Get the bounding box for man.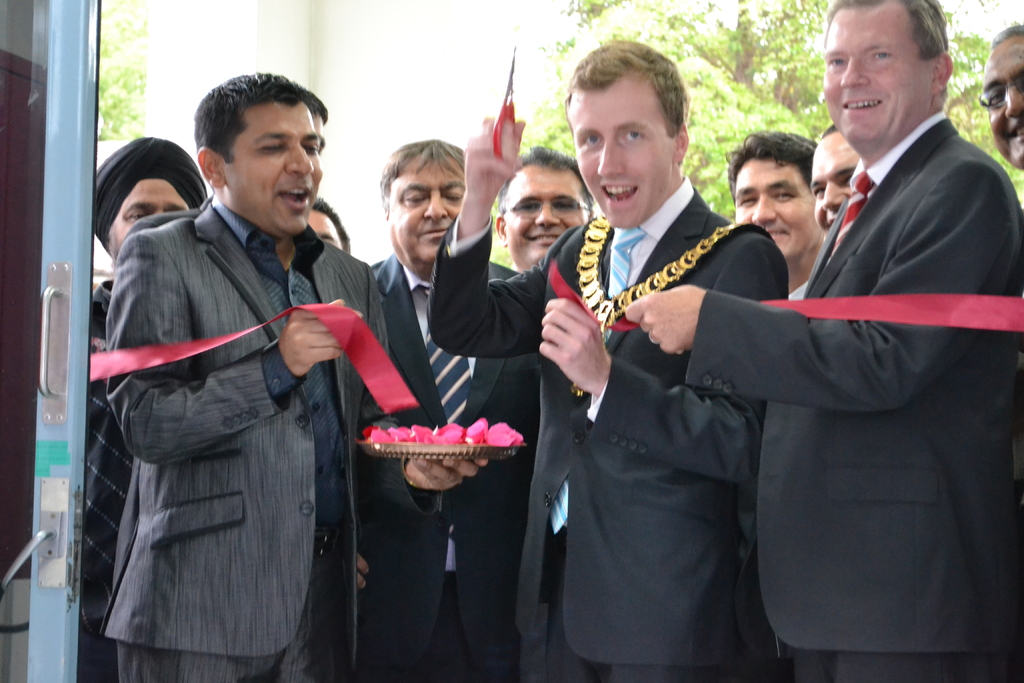
[left=720, top=131, right=826, bottom=298].
